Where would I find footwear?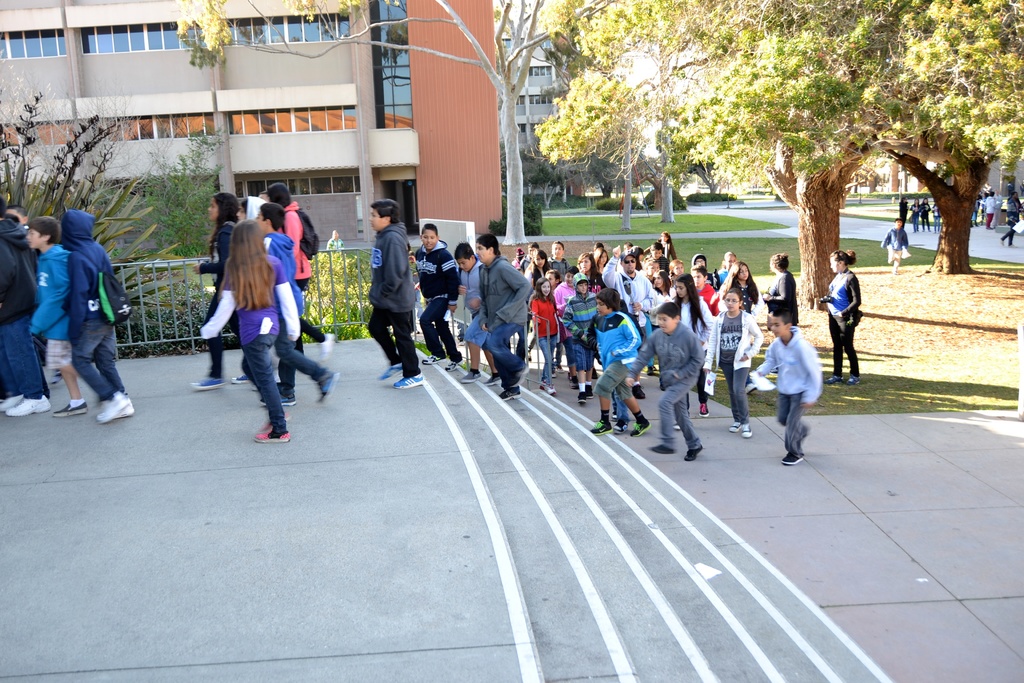
At 392:374:428:390.
